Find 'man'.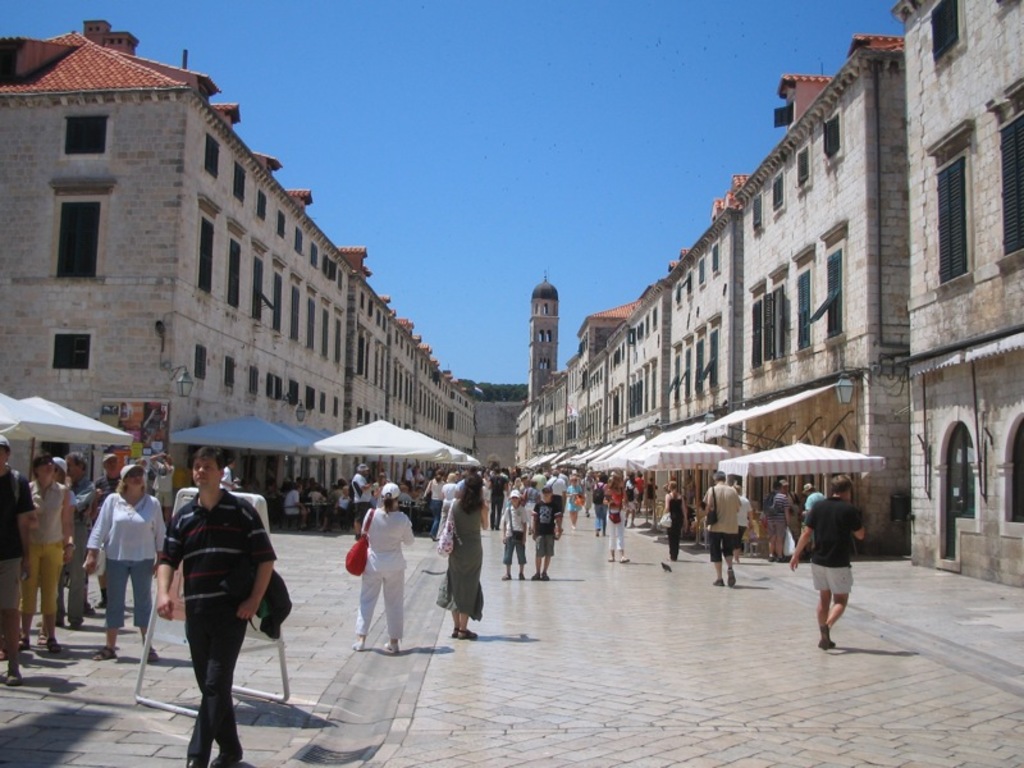
154:445:273:767.
